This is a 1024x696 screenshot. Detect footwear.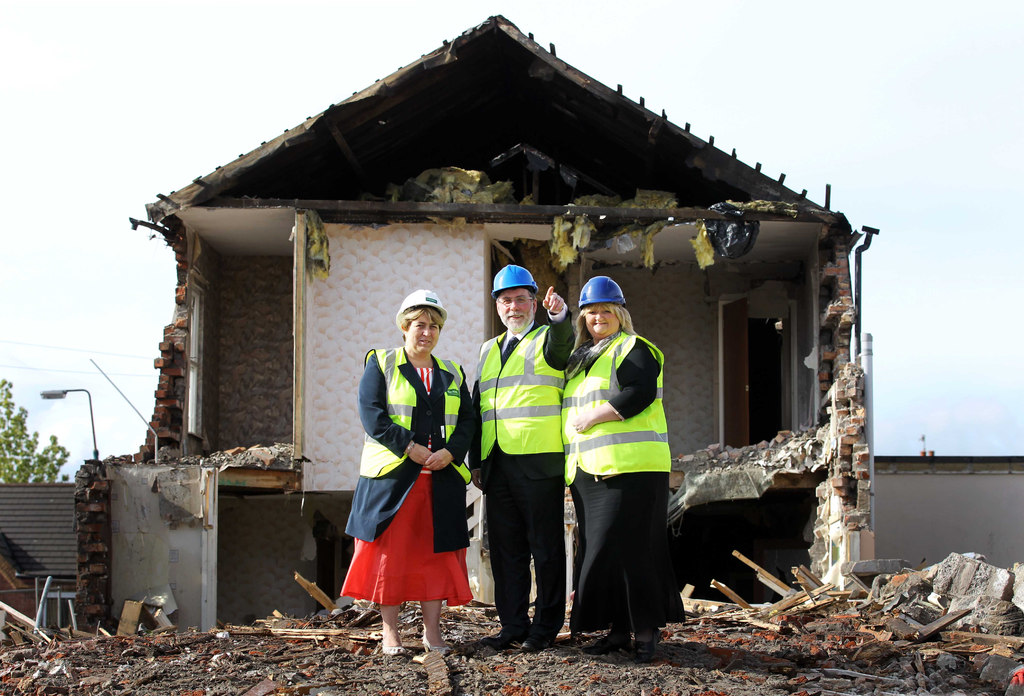
(382,640,410,661).
